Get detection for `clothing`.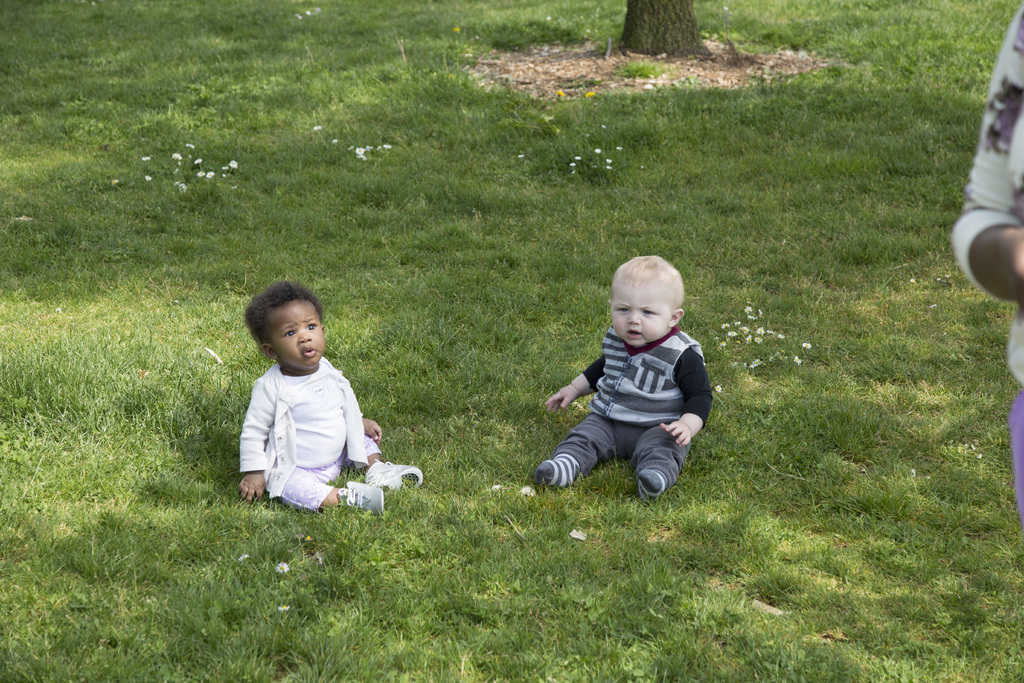
Detection: BBox(533, 308, 717, 488).
